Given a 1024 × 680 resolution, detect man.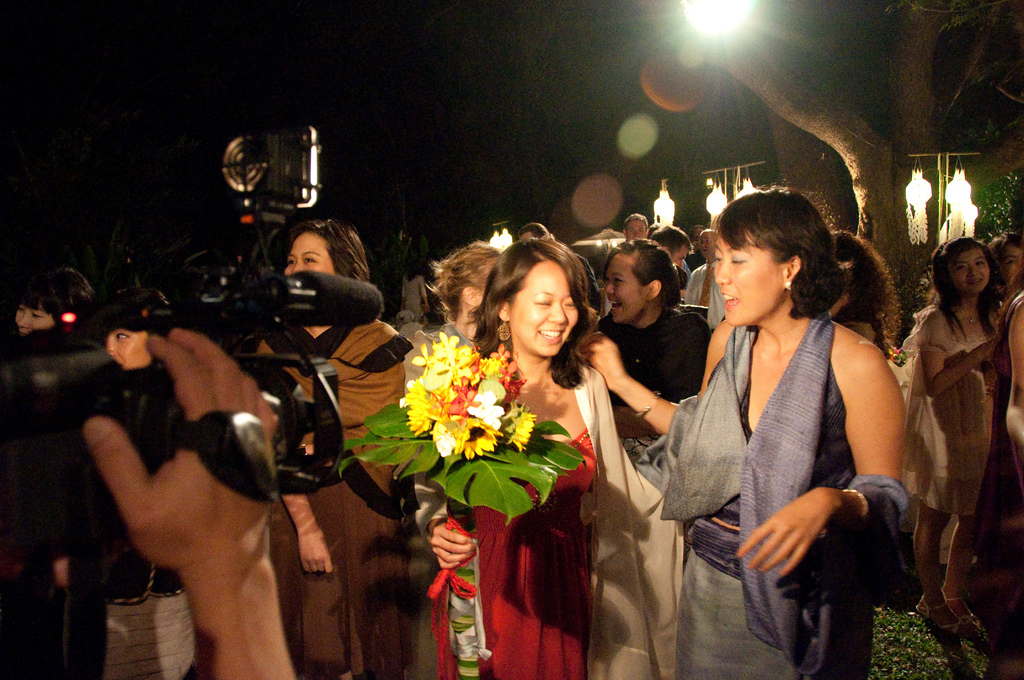
614,205,653,254.
